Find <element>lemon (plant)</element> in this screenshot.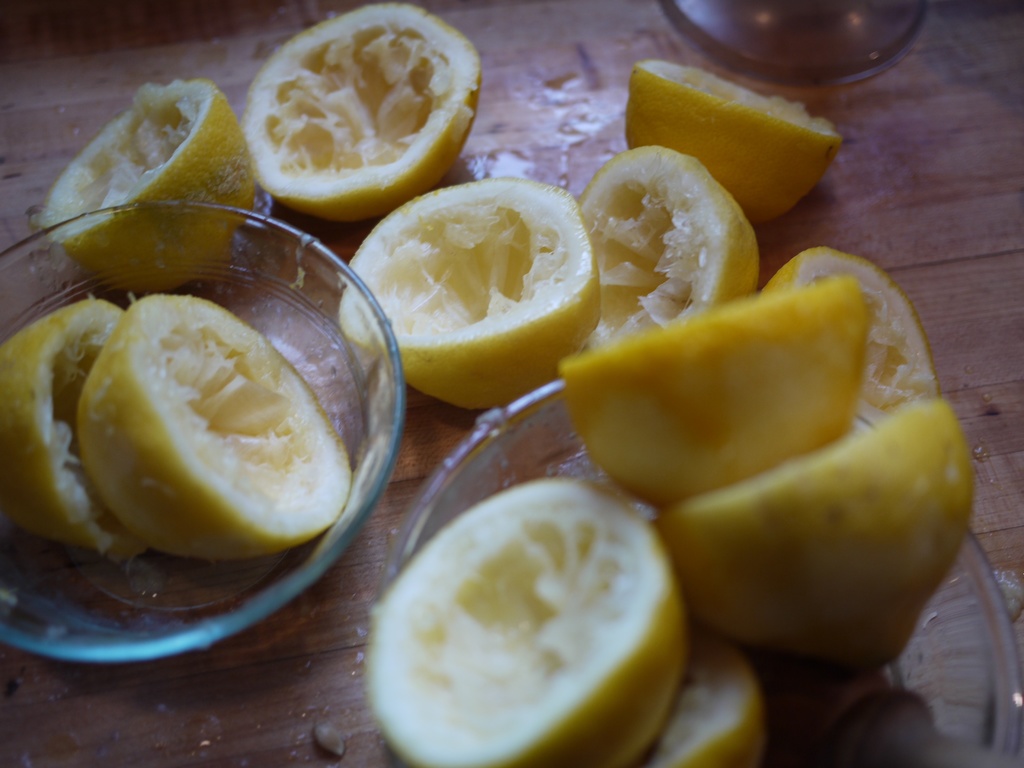
The bounding box for <element>lemon (plant)</element> is 243/0/481/216.
